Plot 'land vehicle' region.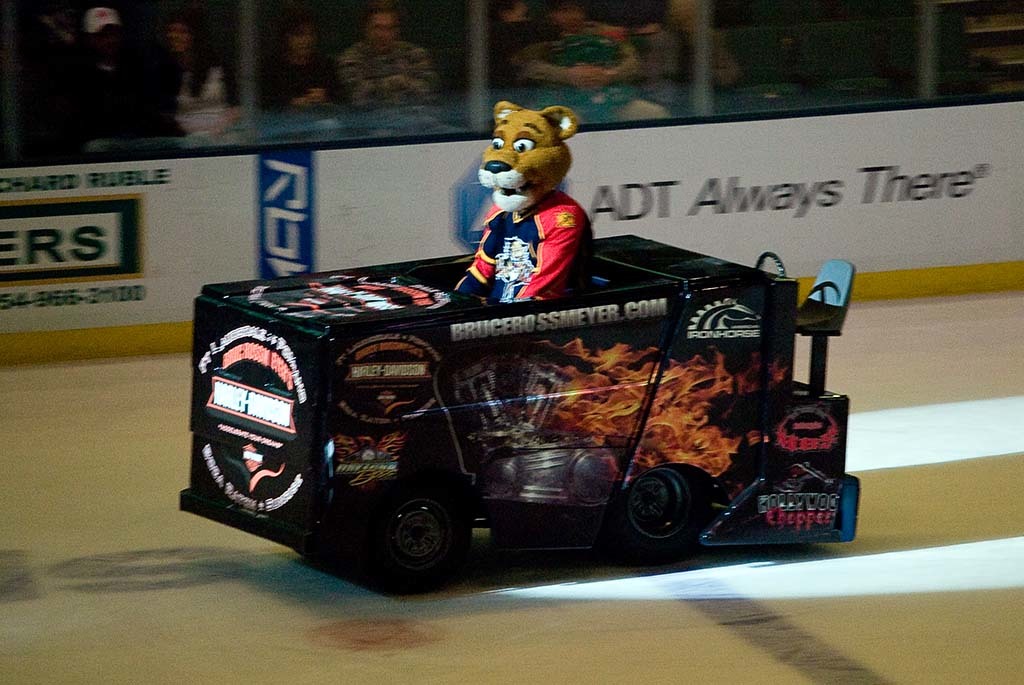
Plotted at {"left": 178, "top": 213, "right": 860, "bottom": 587}.
